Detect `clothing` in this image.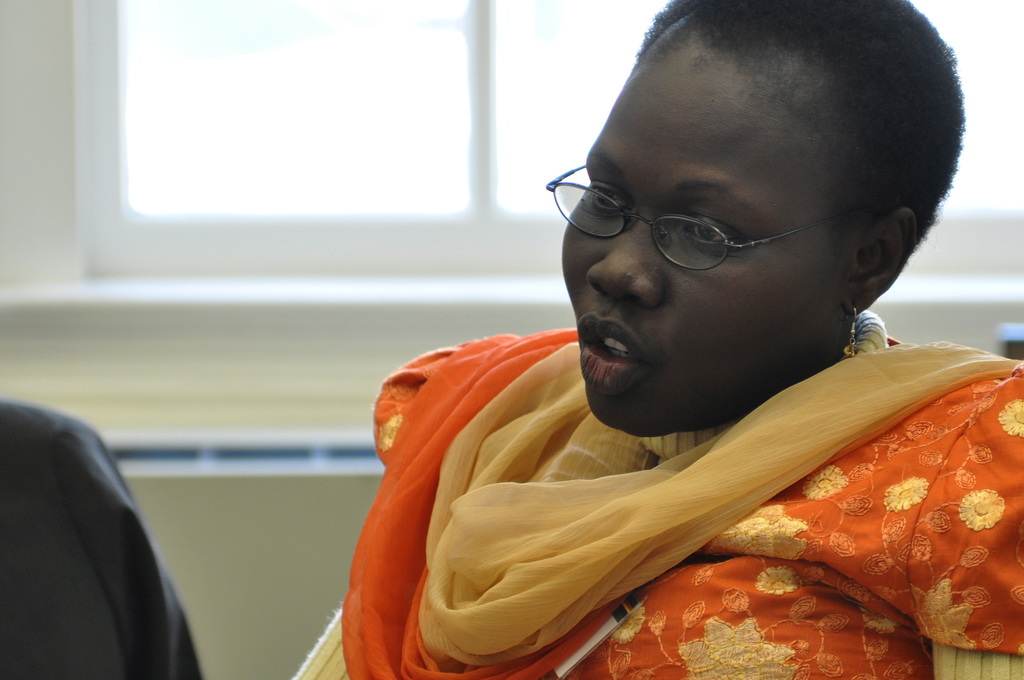
Detection: 346 248 1003 672.
